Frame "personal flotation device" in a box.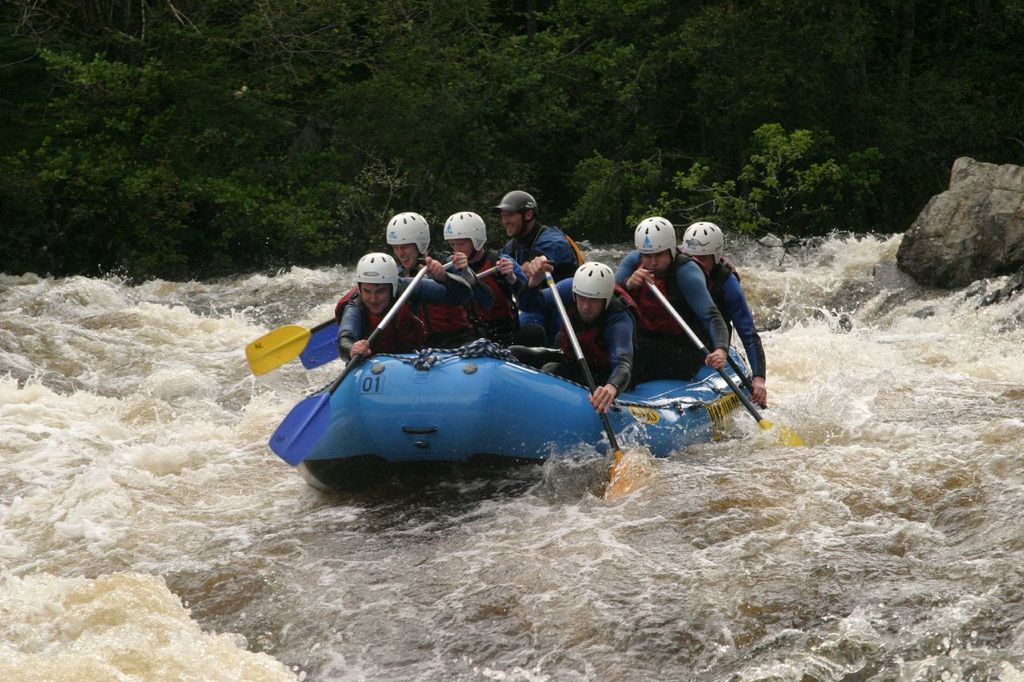
{"left": 410, "top": 259, "right": 476, "bottom": 336}.
